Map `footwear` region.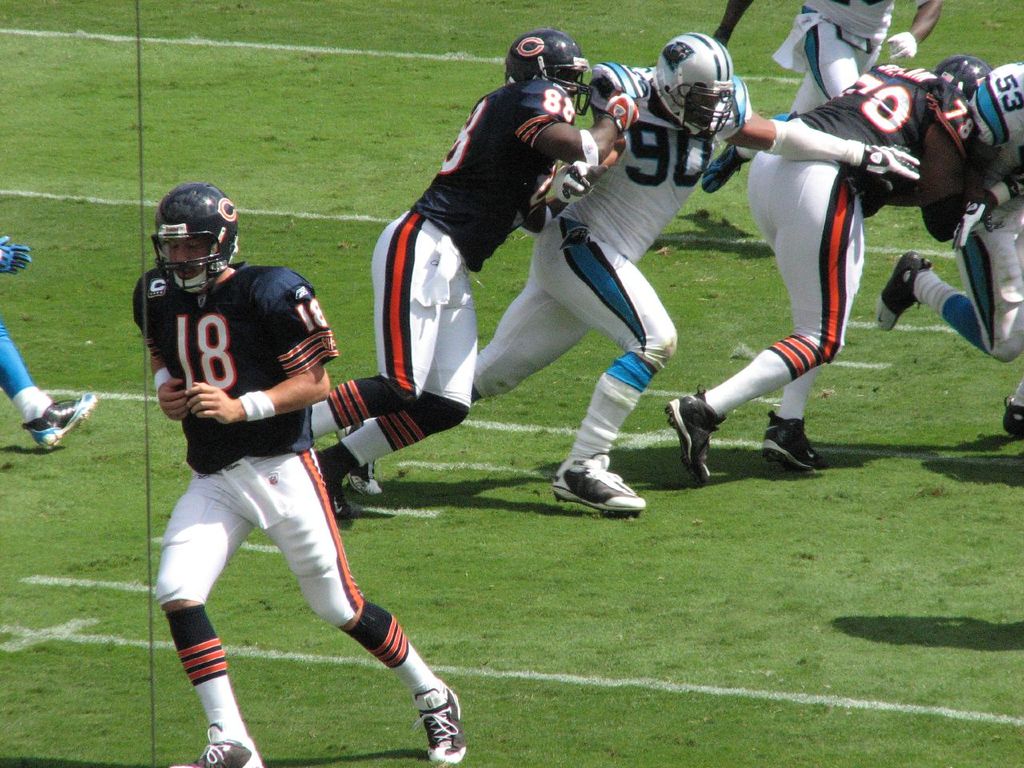
Mapped to box(17, 389, 103, 453).
